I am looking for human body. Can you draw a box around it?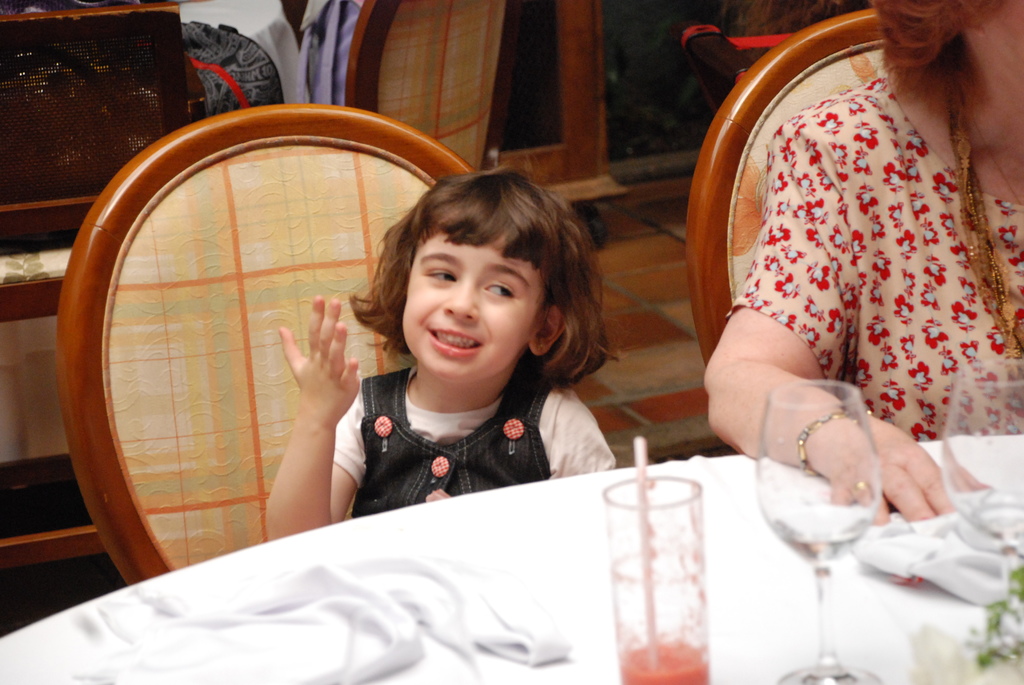
Sure, the bounding box is (left=701, top=0, right=1023, bottom=524).
